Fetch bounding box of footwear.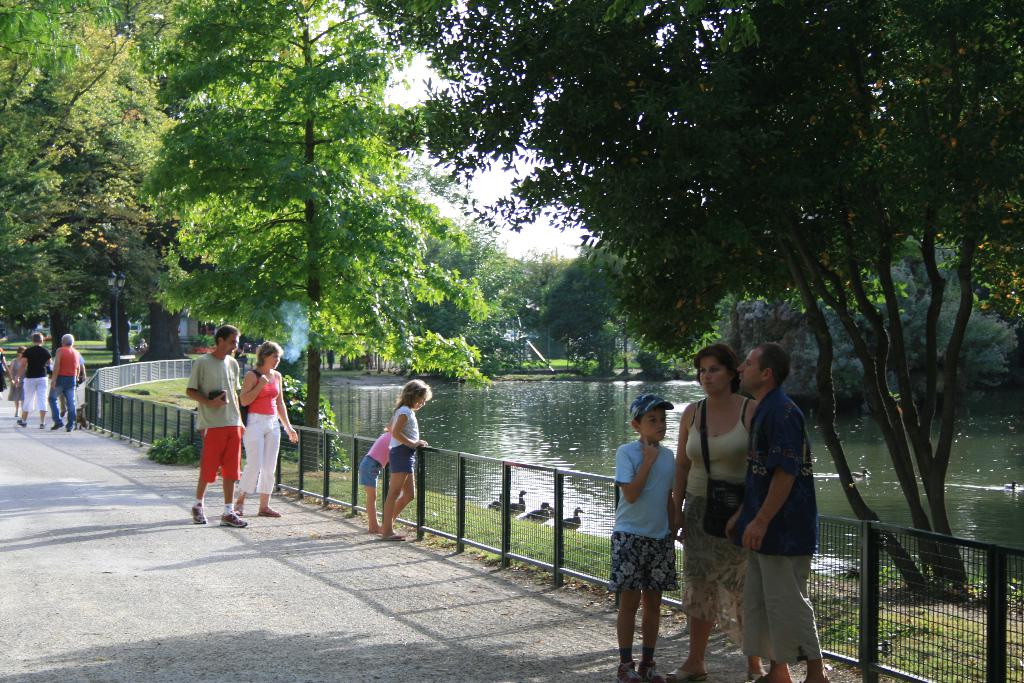
Bbox: rect(188, 499, 209, 524).
